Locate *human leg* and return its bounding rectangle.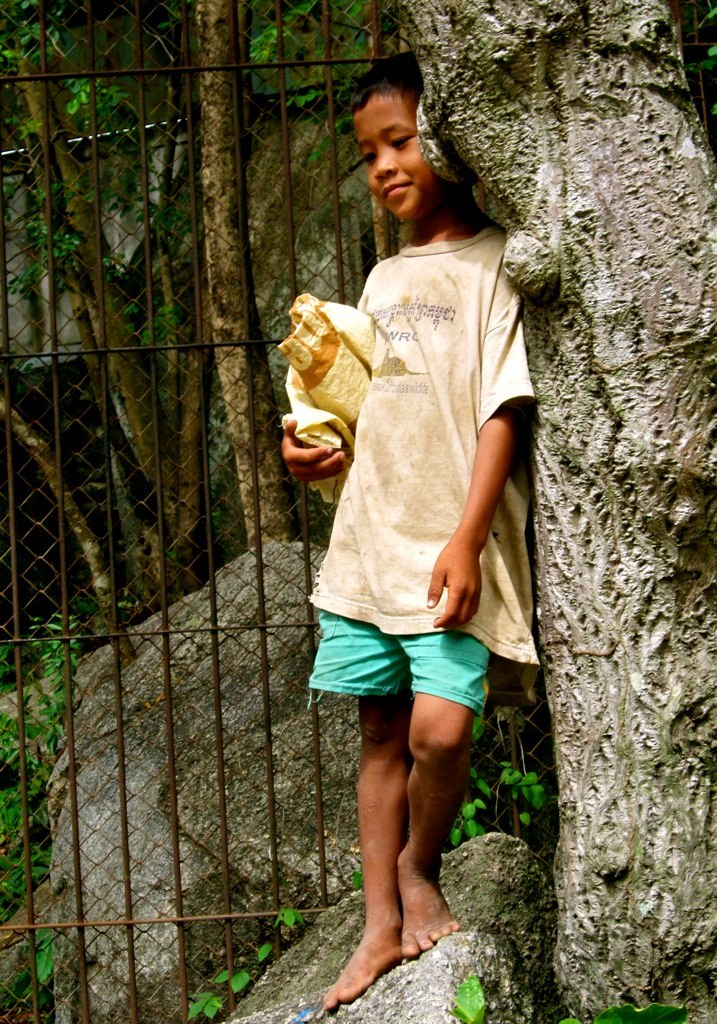
BBox(390, 540, 491, 955).
